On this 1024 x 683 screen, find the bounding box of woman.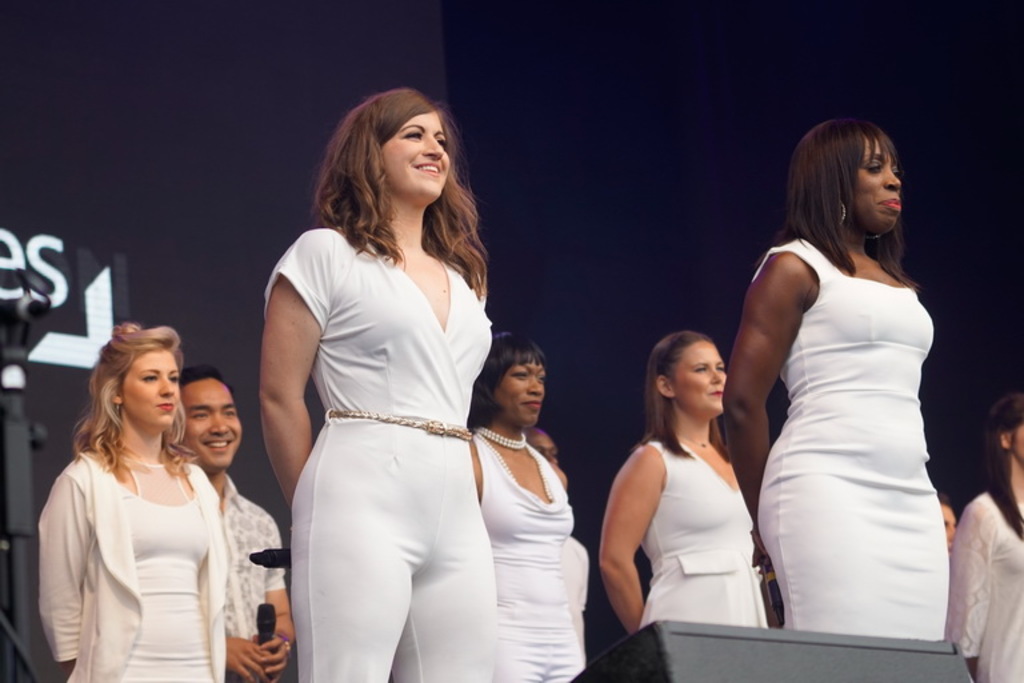
Bounding box: 248 88 560 672.
